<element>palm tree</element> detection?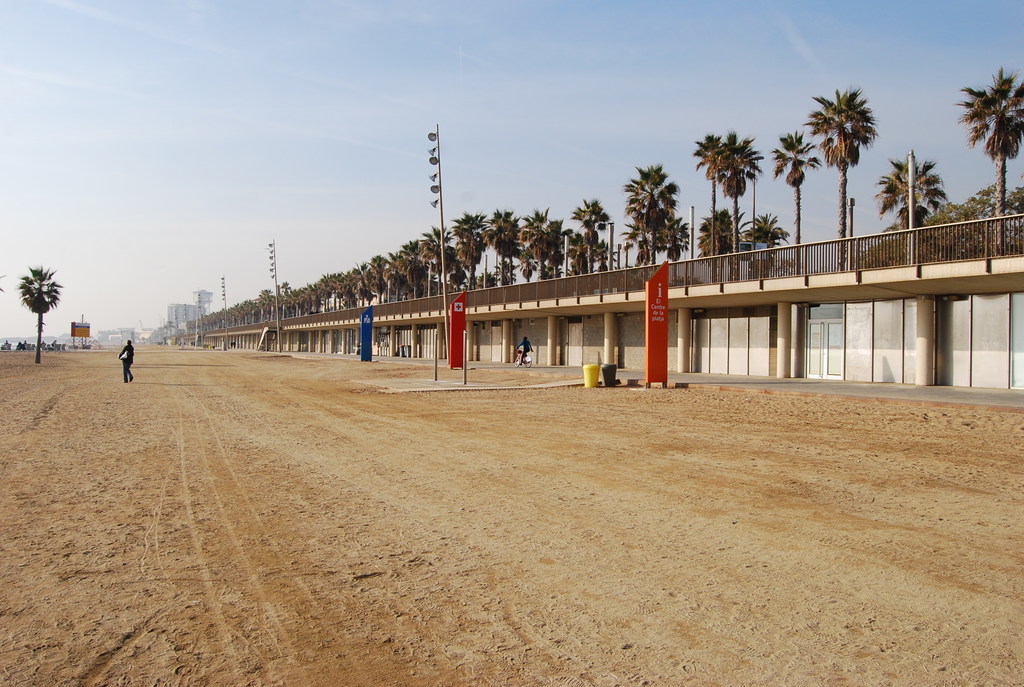
776,133,820,271
